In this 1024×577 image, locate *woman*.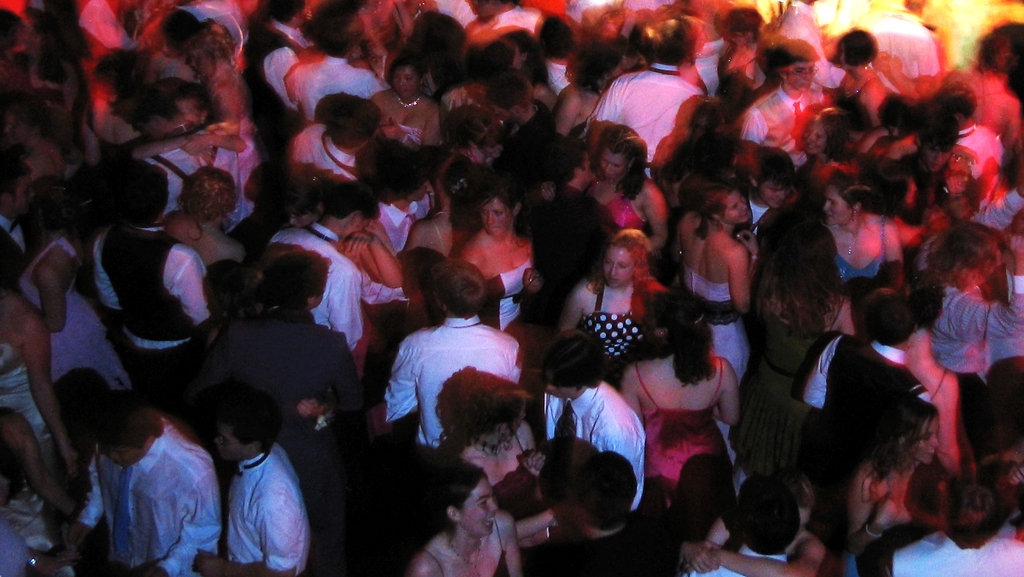
Bounding box: (x1=125, y1=95, x2=248, y2=153).
